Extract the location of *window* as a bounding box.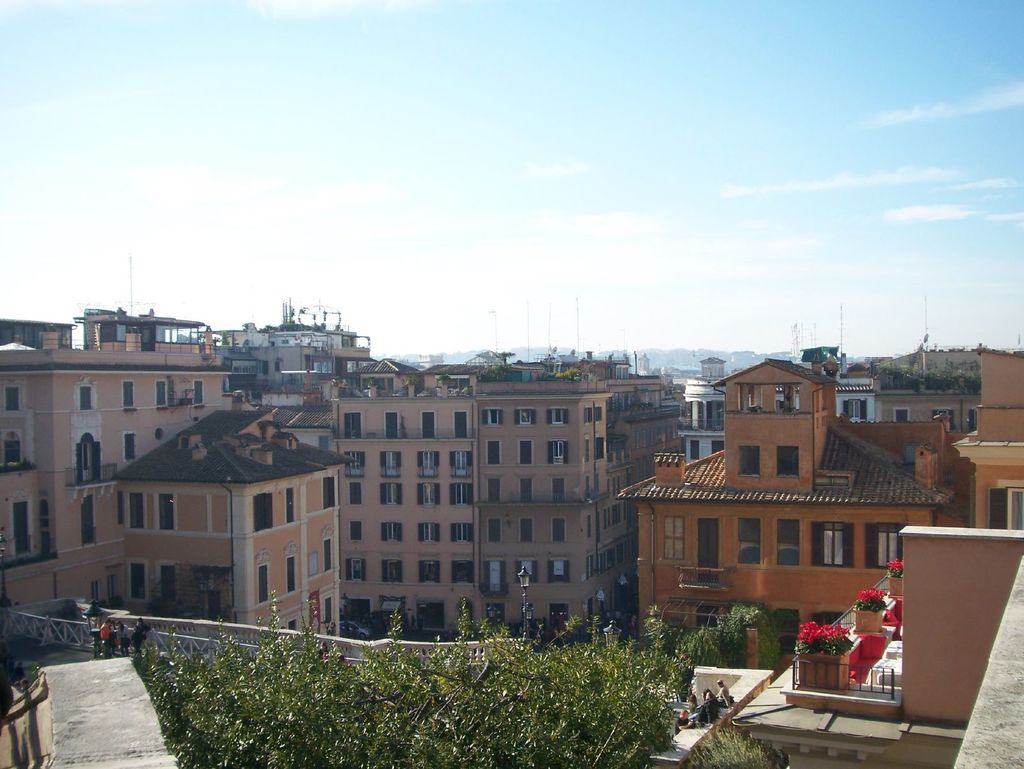
(122,381,132,407).
